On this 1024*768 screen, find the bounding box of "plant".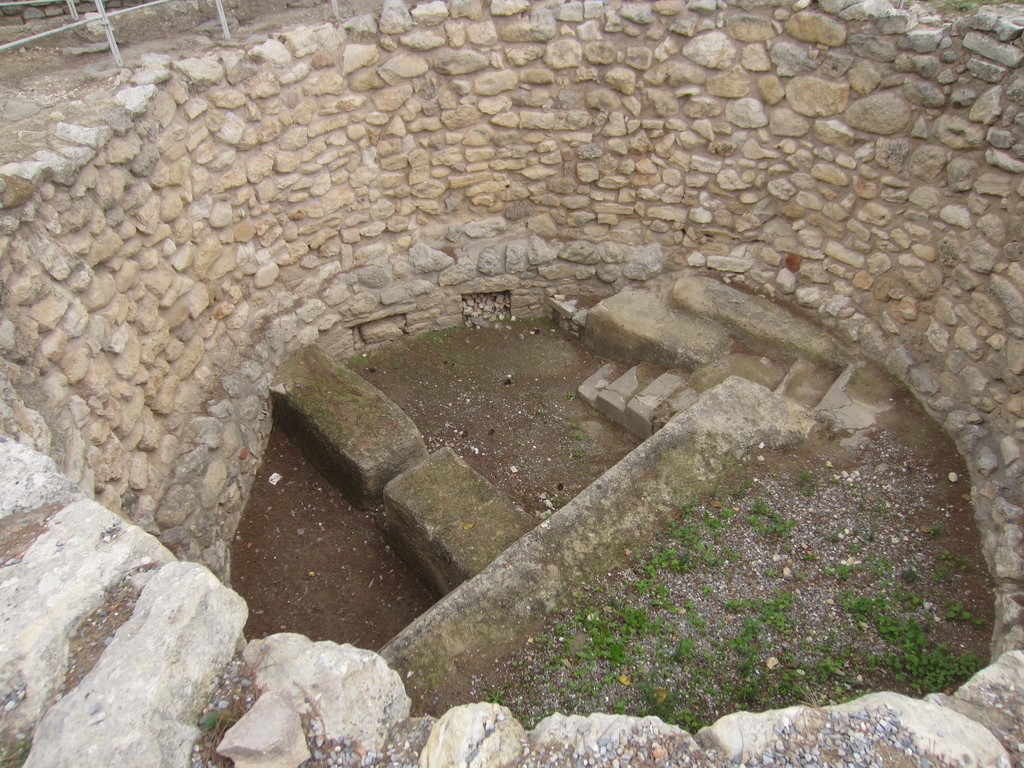
Bounding box: locate(939, 547, 973, 569).
